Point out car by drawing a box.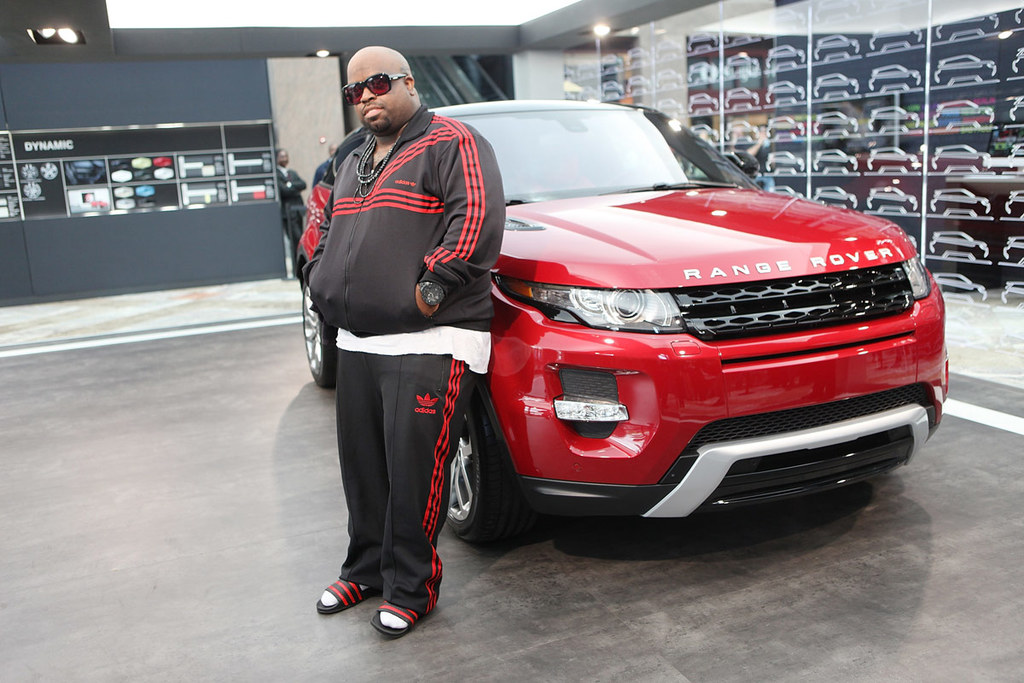
rect(660, 97, 681, 114).
